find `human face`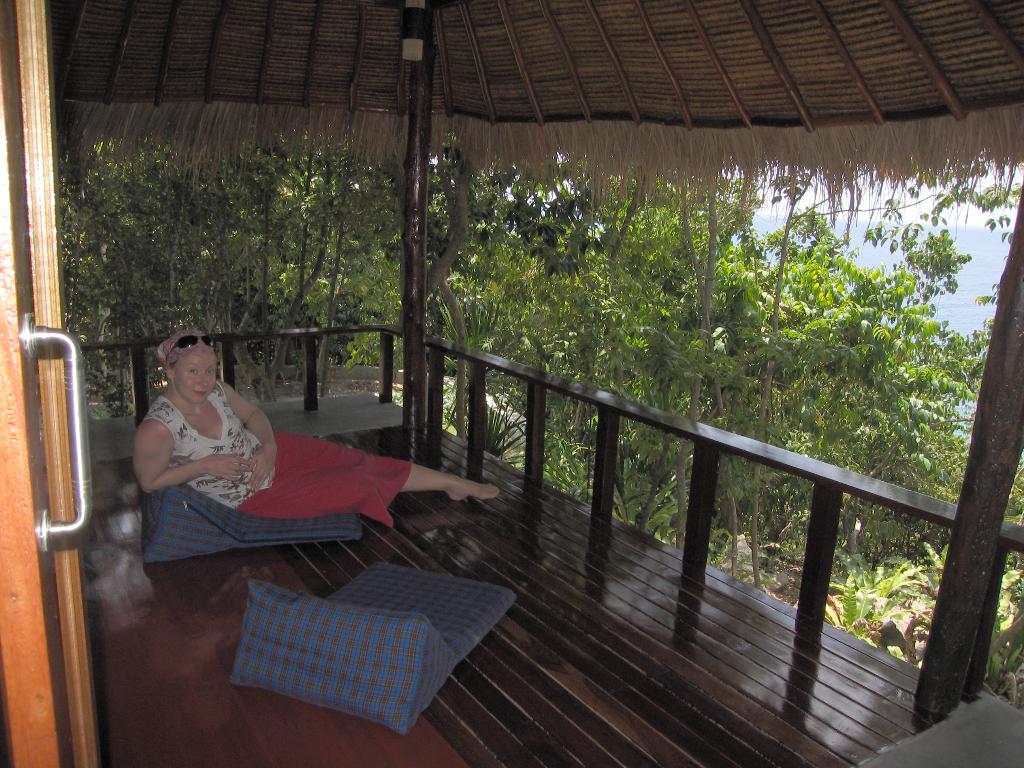
x1=172 y1=348 x2=216 y2=405
